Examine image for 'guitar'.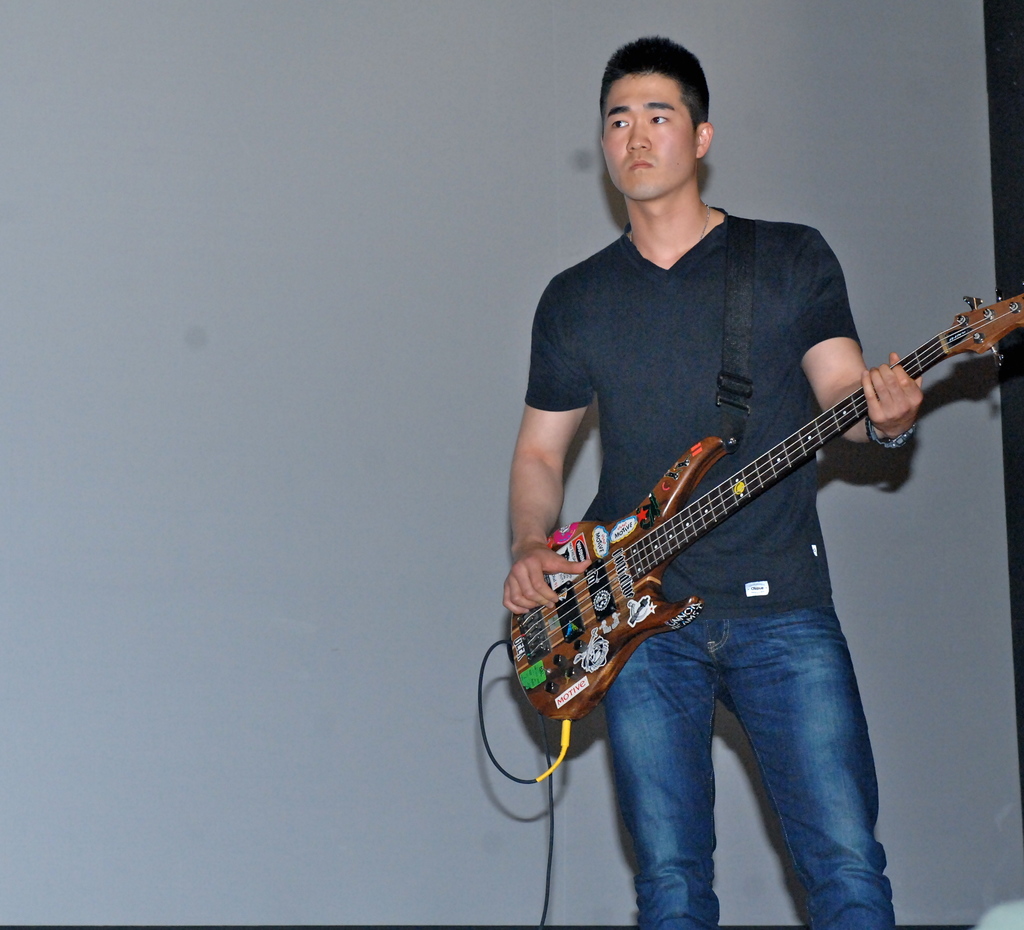
Examination result: rect(508, 278, 1023, 722).
